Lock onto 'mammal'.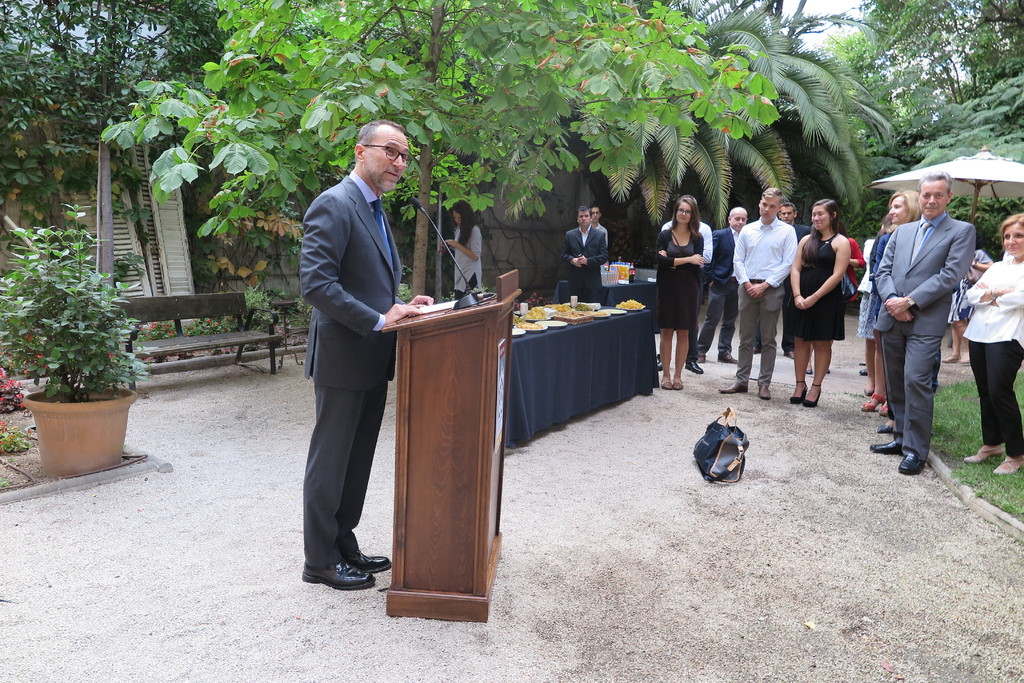
Locked: crop(594, 204, 609, 235).
